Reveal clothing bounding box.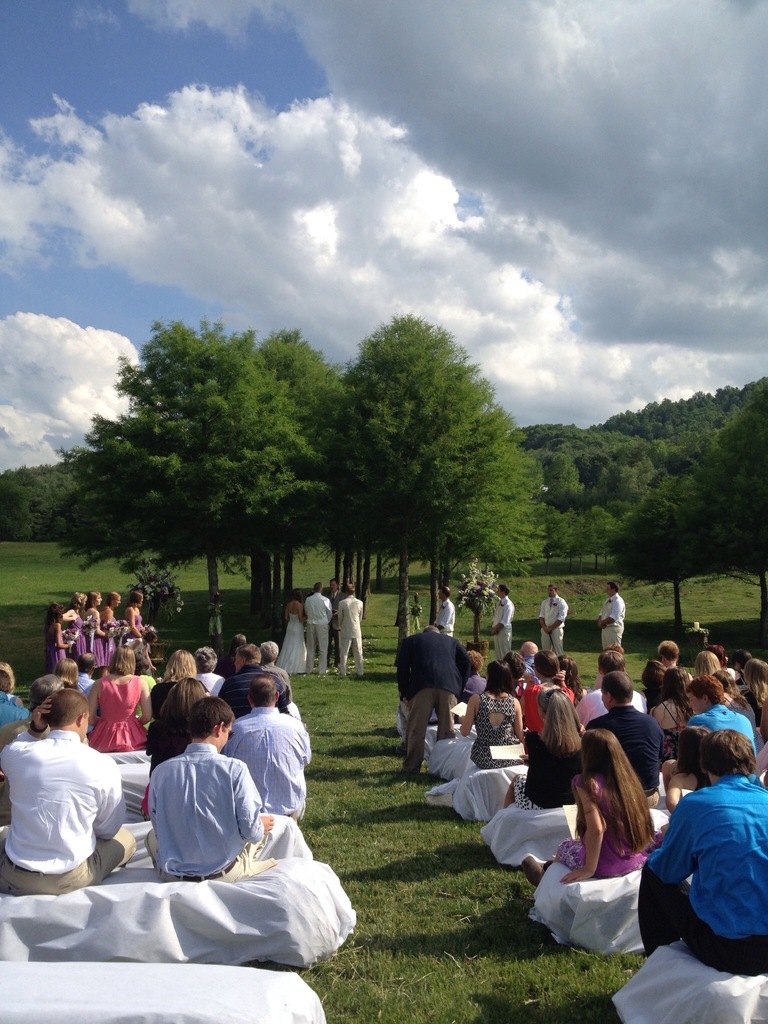
Revealed: box=[436, 598, 456, 636].
